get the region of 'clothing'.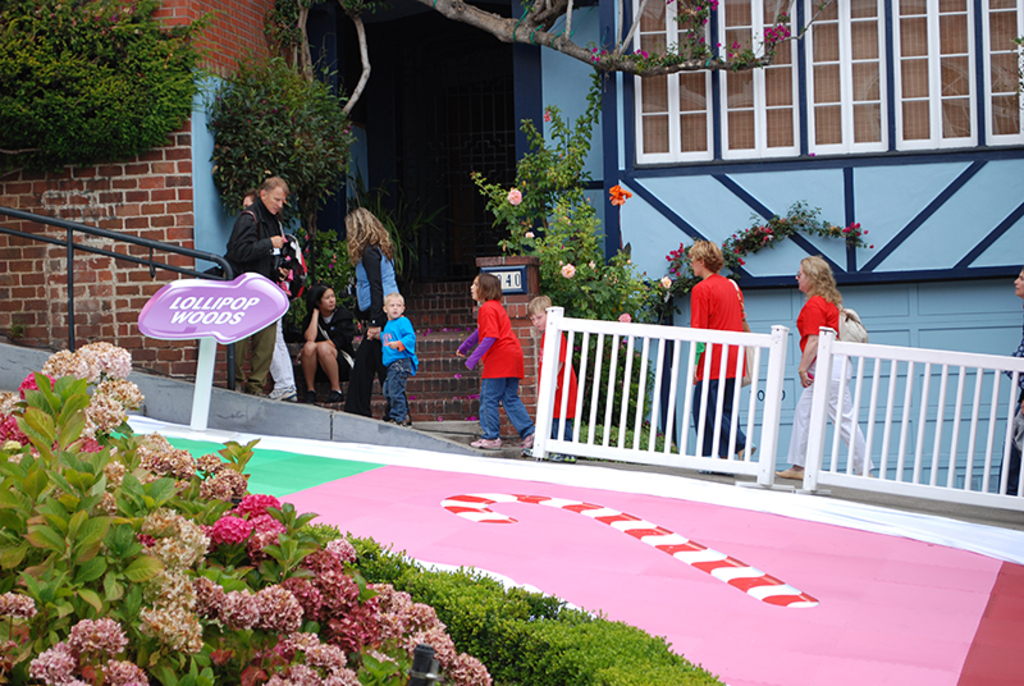
<region>301, 303, 355, 371</region>.
